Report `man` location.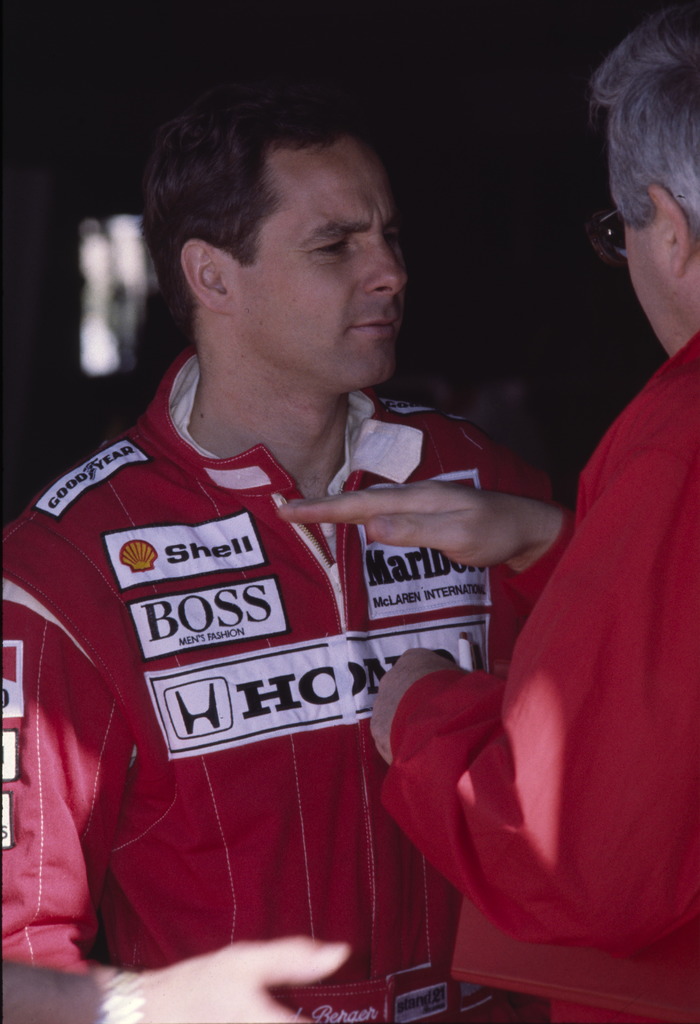
Report: [277,0,699,1023].
